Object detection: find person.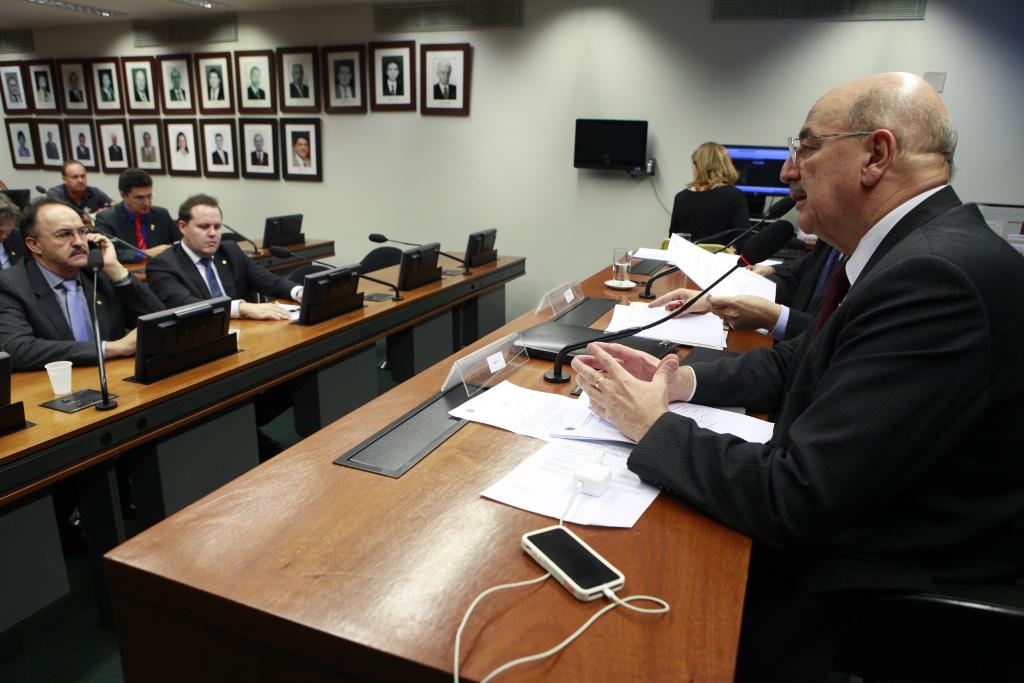
box(68, 72, 84, 102).
